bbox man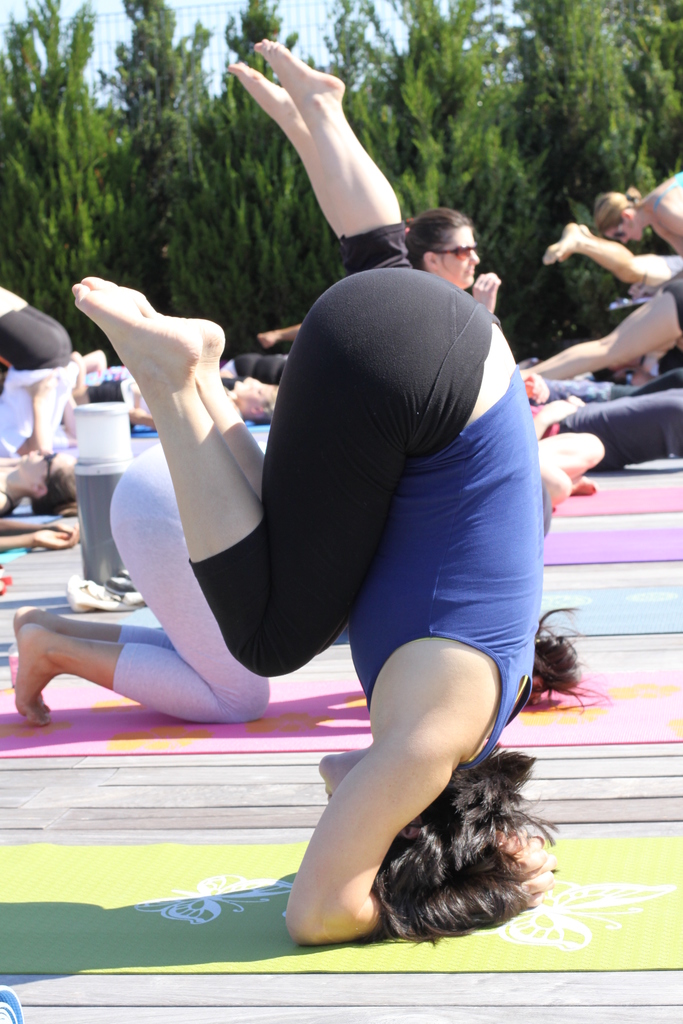
[523,268,682,383]
